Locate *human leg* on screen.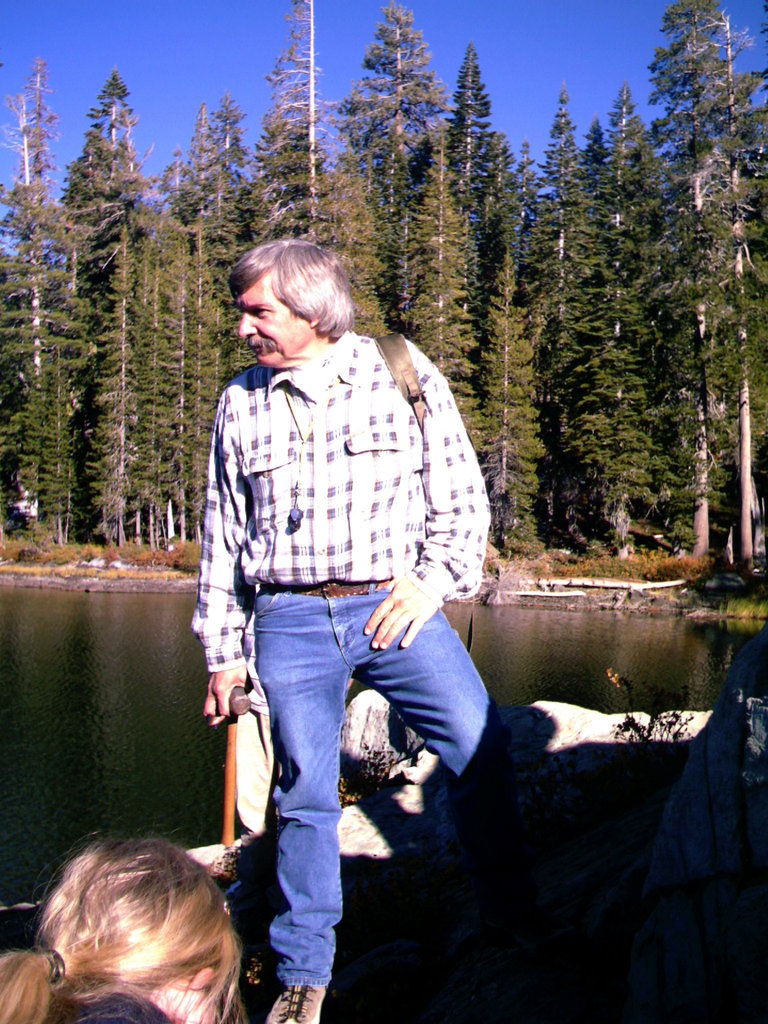
On screen at <region>255, 581, 358, 1023</region>.
